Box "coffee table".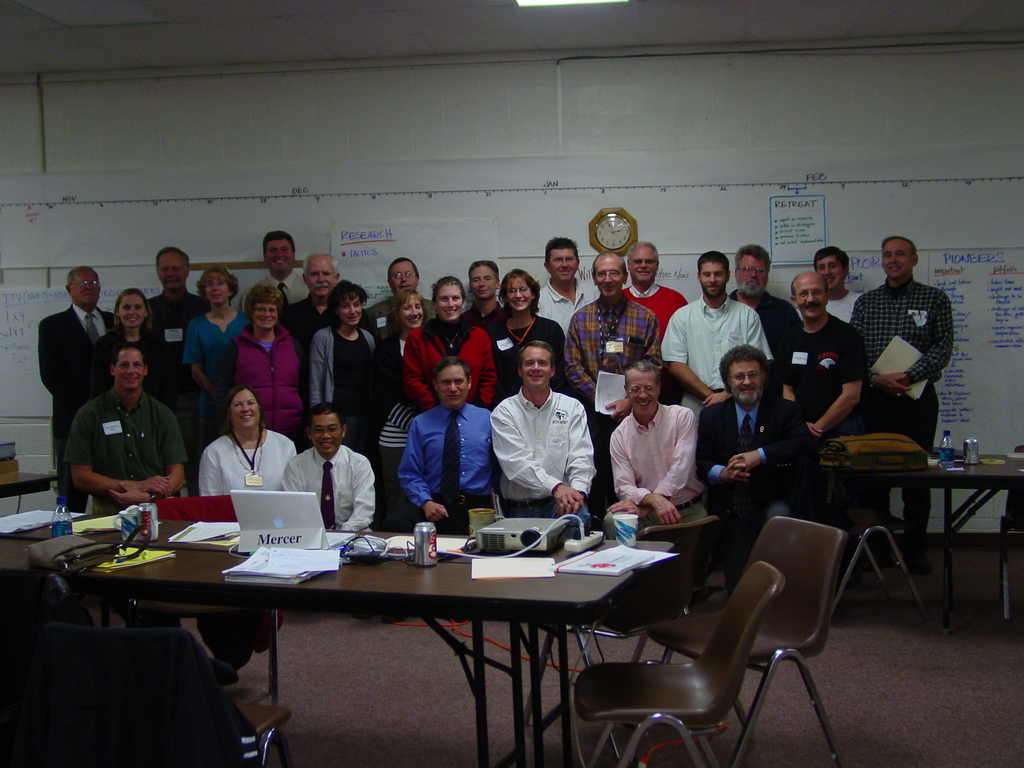
box=[0, 468, 54, 516].
